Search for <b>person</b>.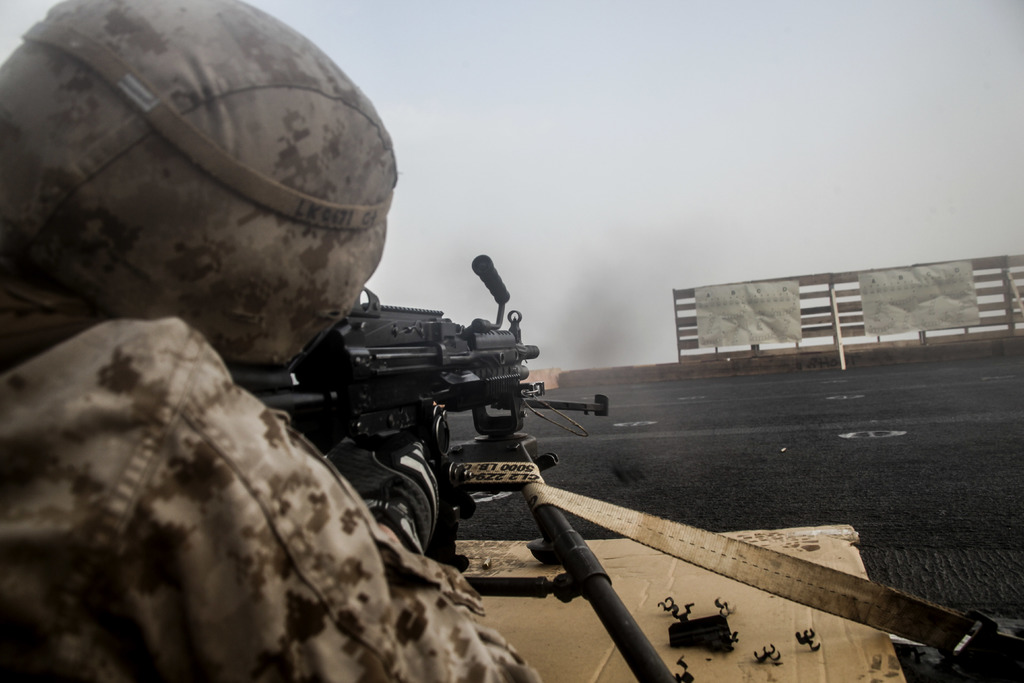
Found at Rect(0, 0, 540, 682).
